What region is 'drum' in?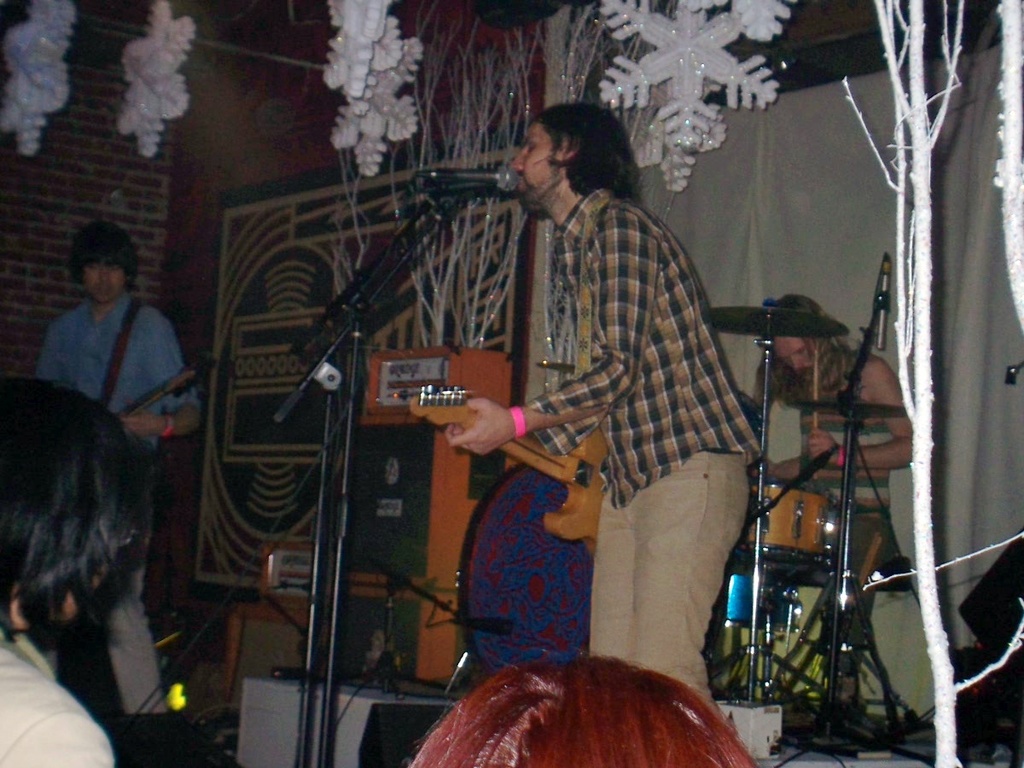
[left=710, top=567, right=804, bottom=625].
